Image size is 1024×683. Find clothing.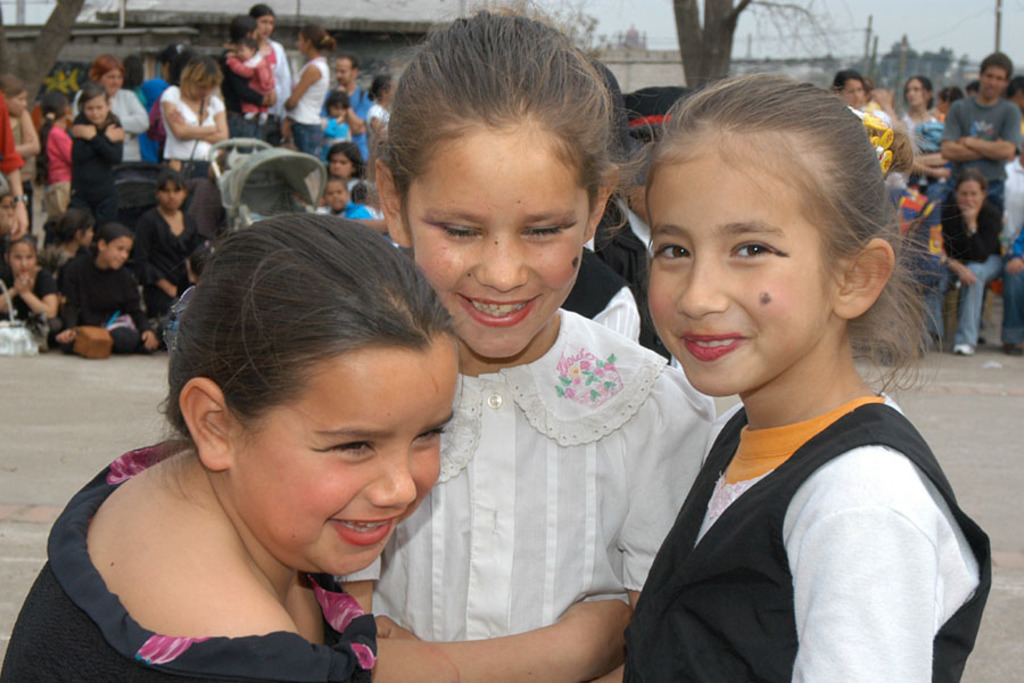
(left=936, top=88, right=1023, bottom=207).
